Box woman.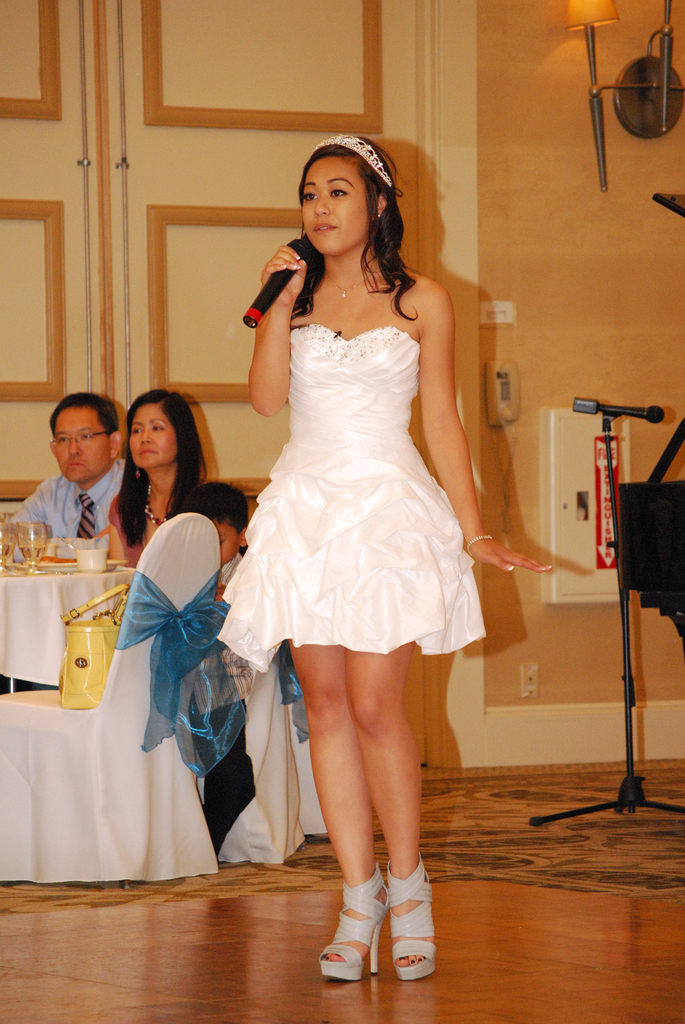
106:387:210:576.
